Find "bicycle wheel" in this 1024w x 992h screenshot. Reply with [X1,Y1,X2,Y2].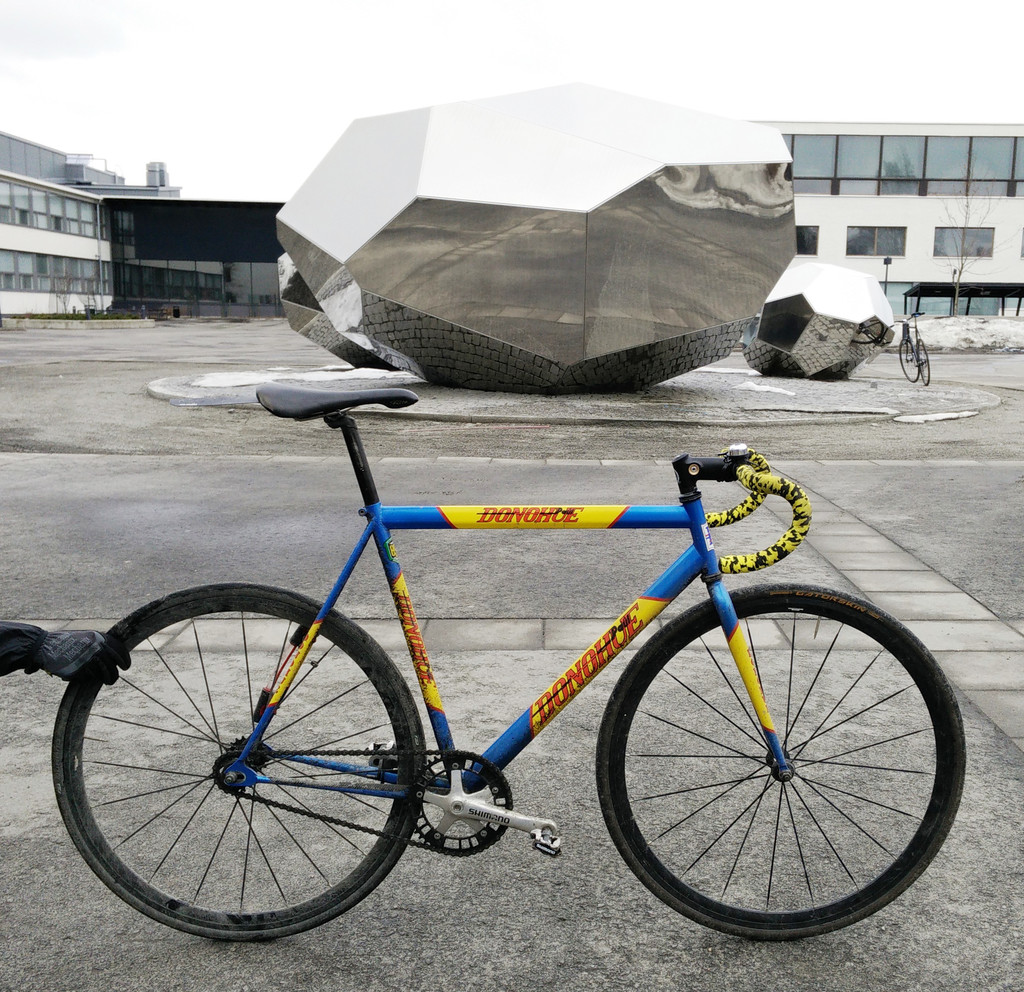
[899,336,919,386].
